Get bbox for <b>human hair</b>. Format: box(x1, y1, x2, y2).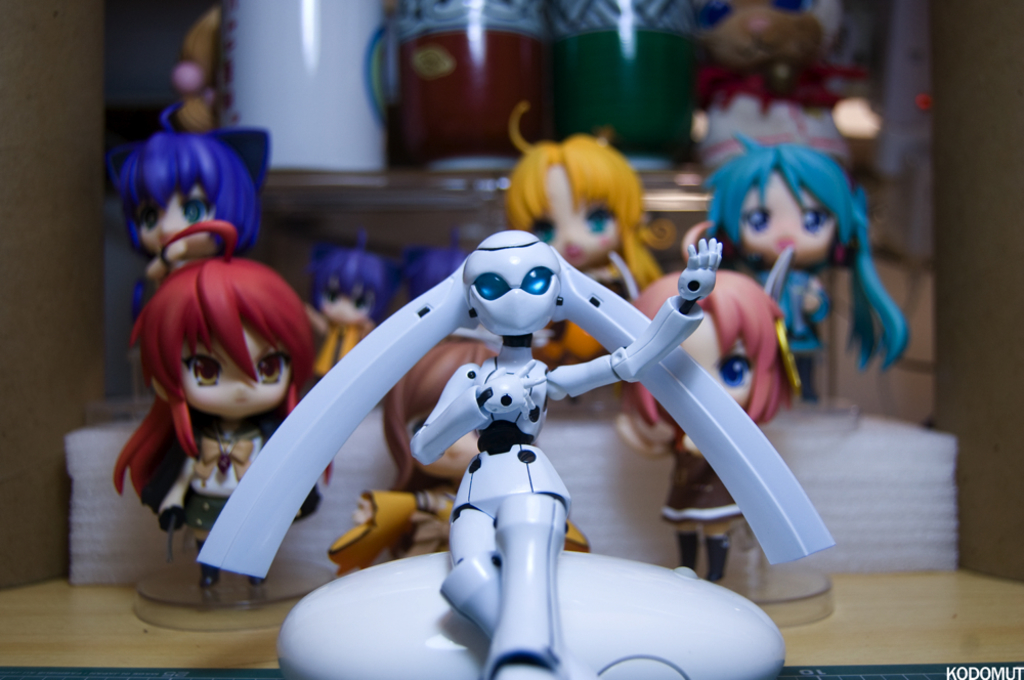
box(123, 249, 296, 449).
